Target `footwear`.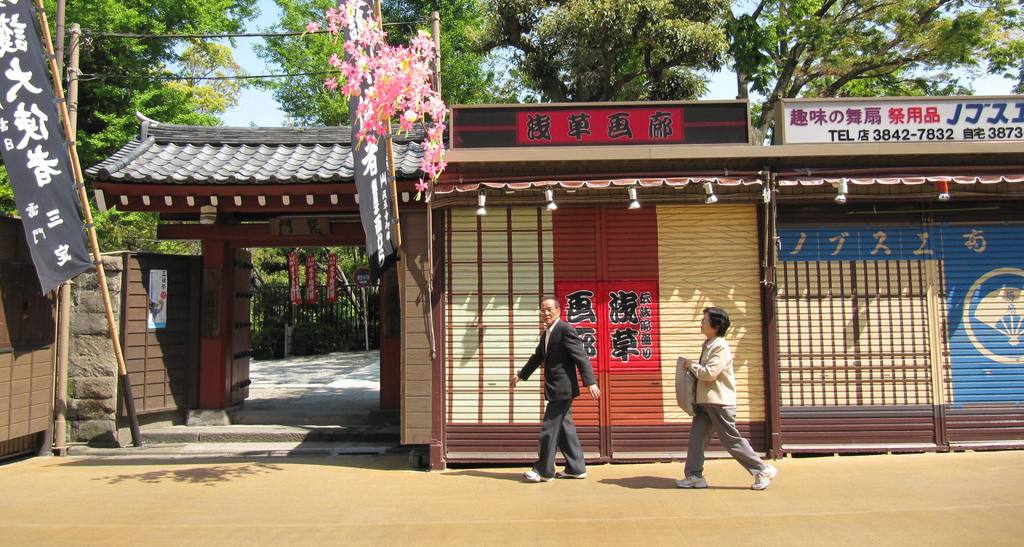
Target region: 525, 466, 552, 481.
